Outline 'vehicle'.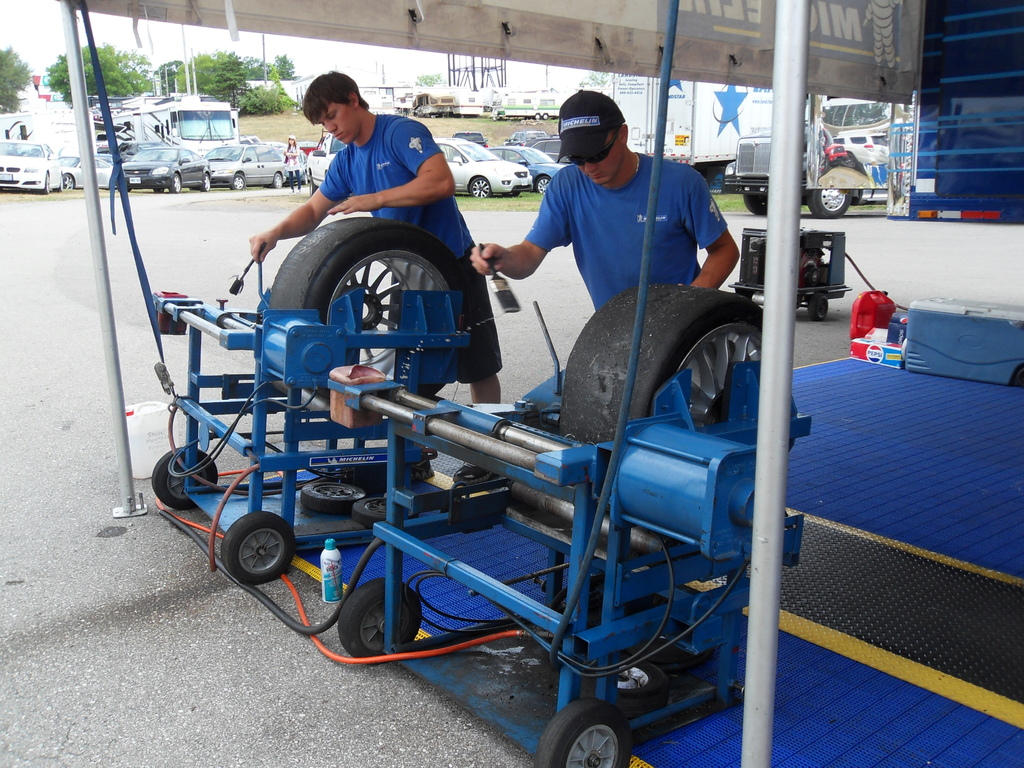
Outline: pyautogui.locateOnScreen(308, 140, 355, 188).
